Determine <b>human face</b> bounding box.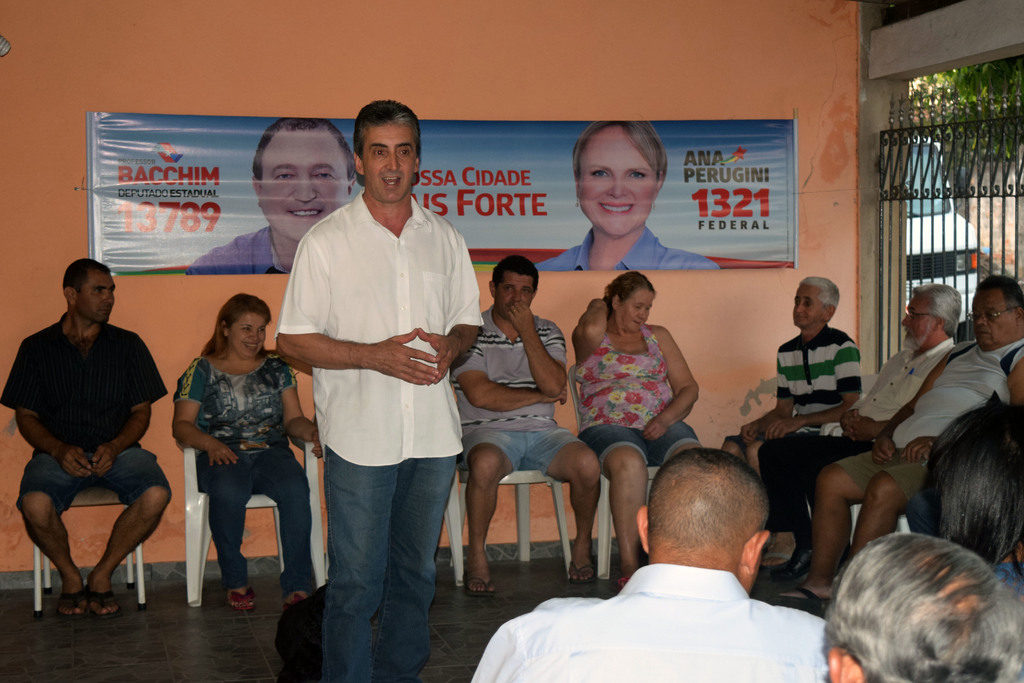
Determined: x1=972, y1=296, x2=1012, y2=346.
